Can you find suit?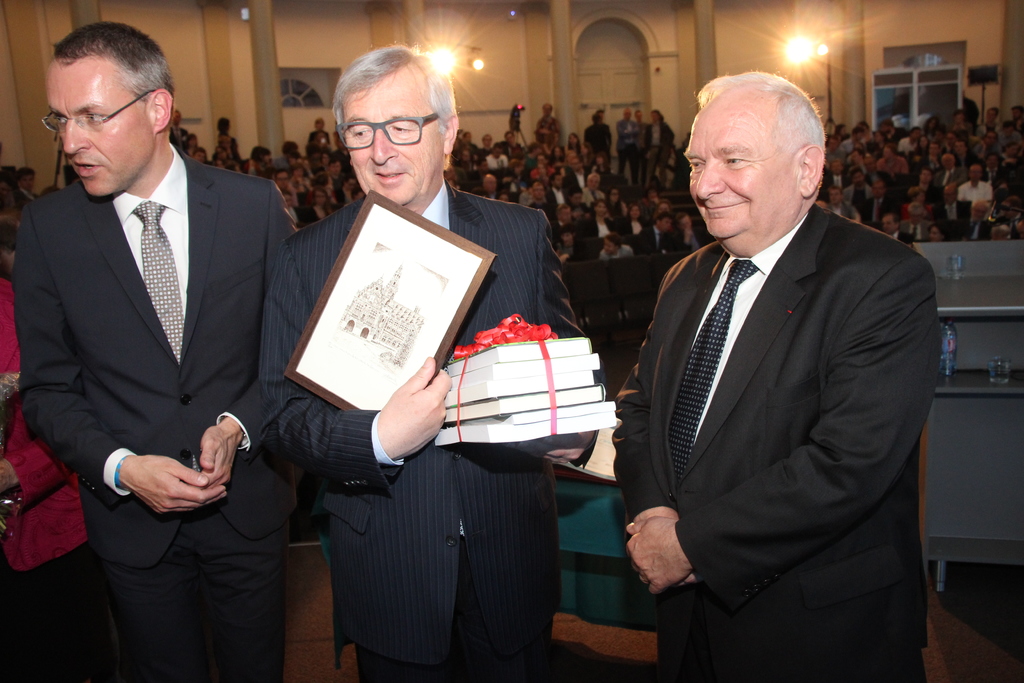
Yes, bounding box: (257, 177, 608, 682).
